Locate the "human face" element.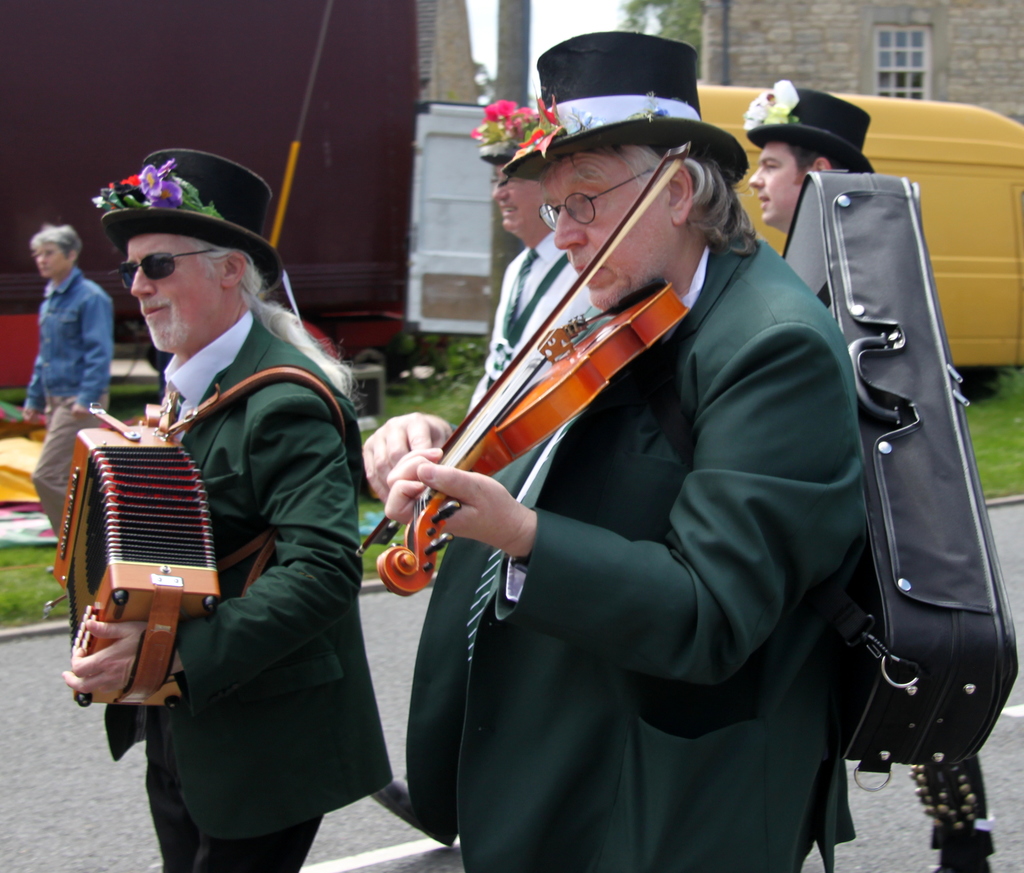
Element bbox: 36,239,67,279.
